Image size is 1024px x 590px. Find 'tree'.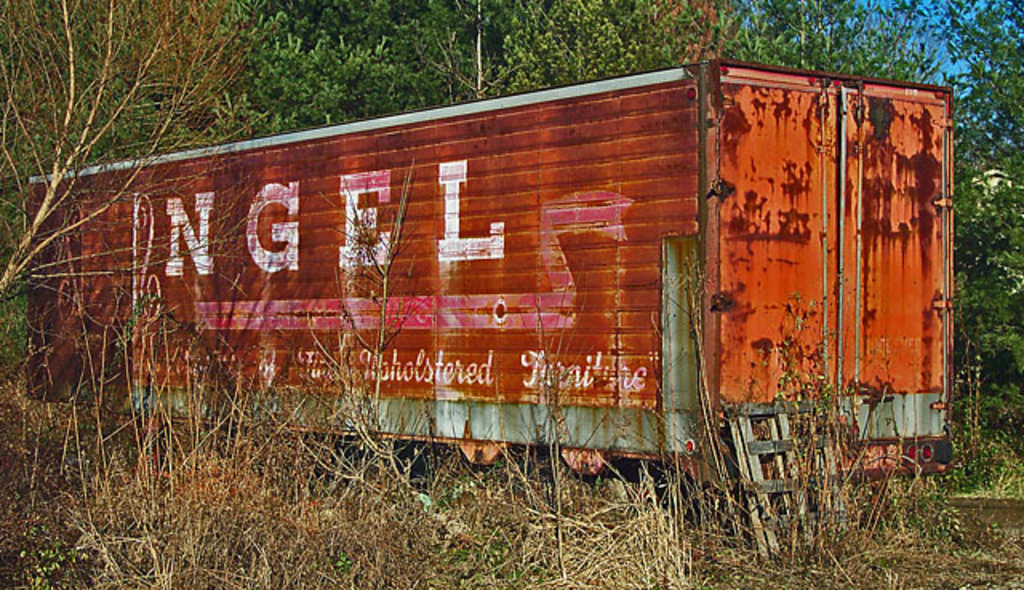
x1=0 y1=0 x2=254 y2=309.
